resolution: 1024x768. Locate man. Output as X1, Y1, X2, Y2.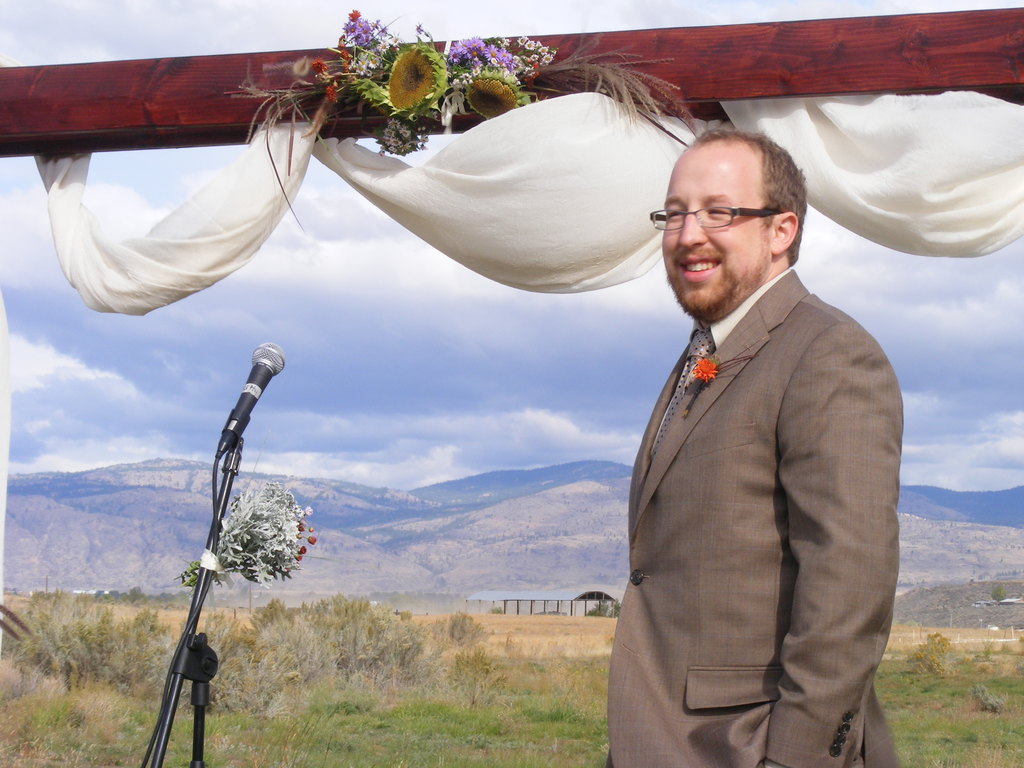
600, 131, 909, 767.
